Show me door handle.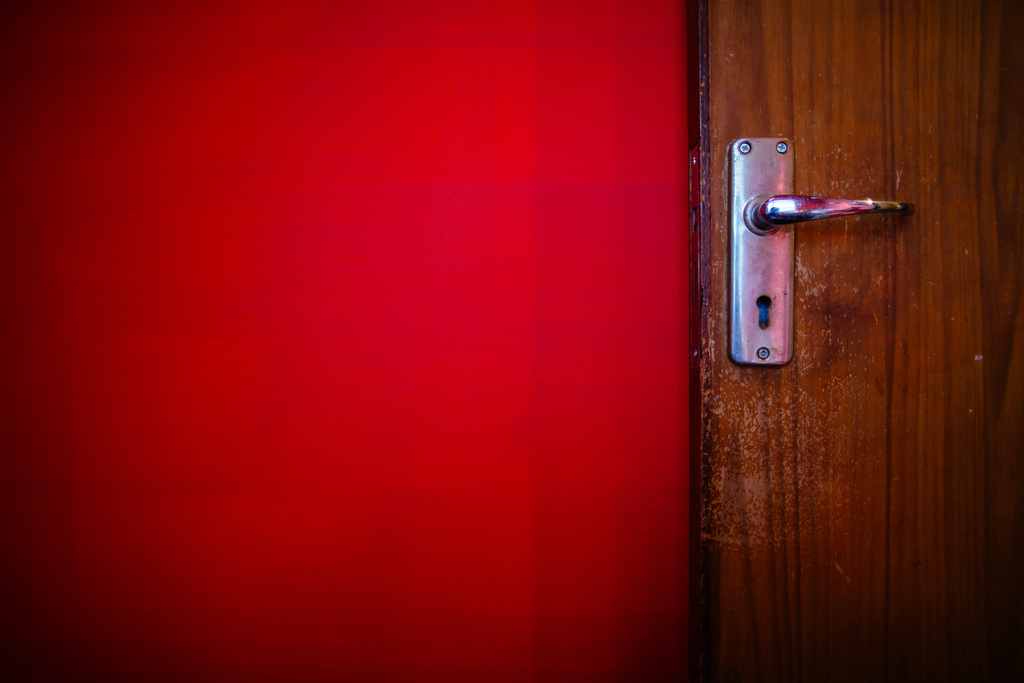
door handle is here: <box>730,136,916,366</box>.
